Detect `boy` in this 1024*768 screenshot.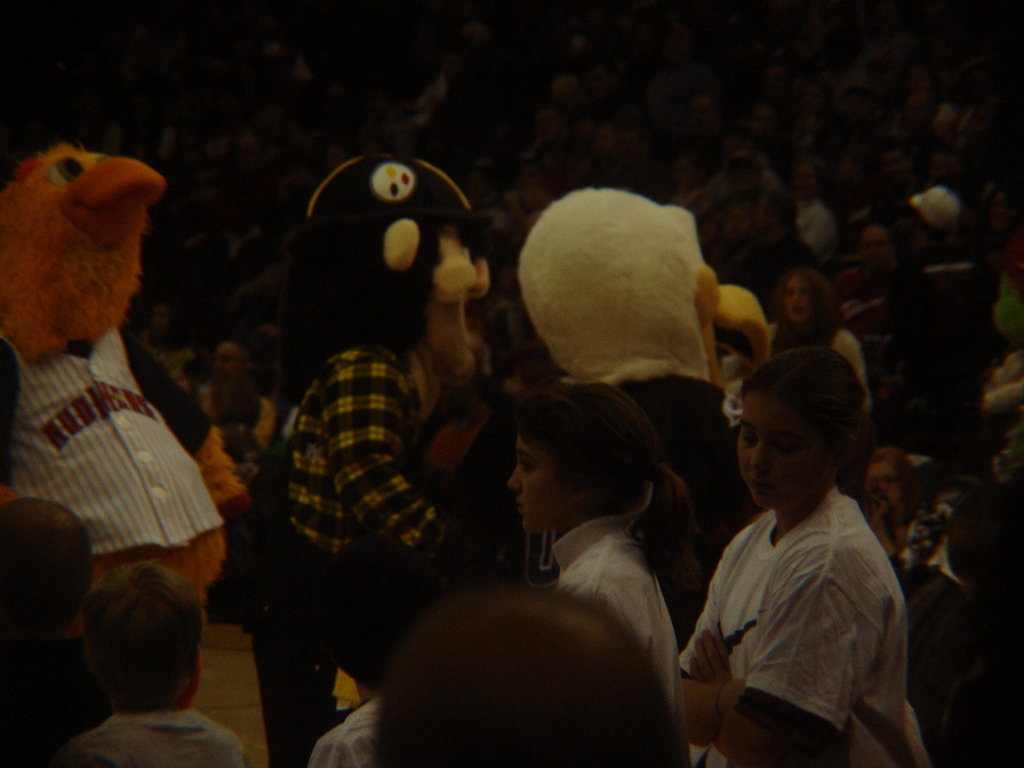
Detection: rect(0, 499, 113, 767).
